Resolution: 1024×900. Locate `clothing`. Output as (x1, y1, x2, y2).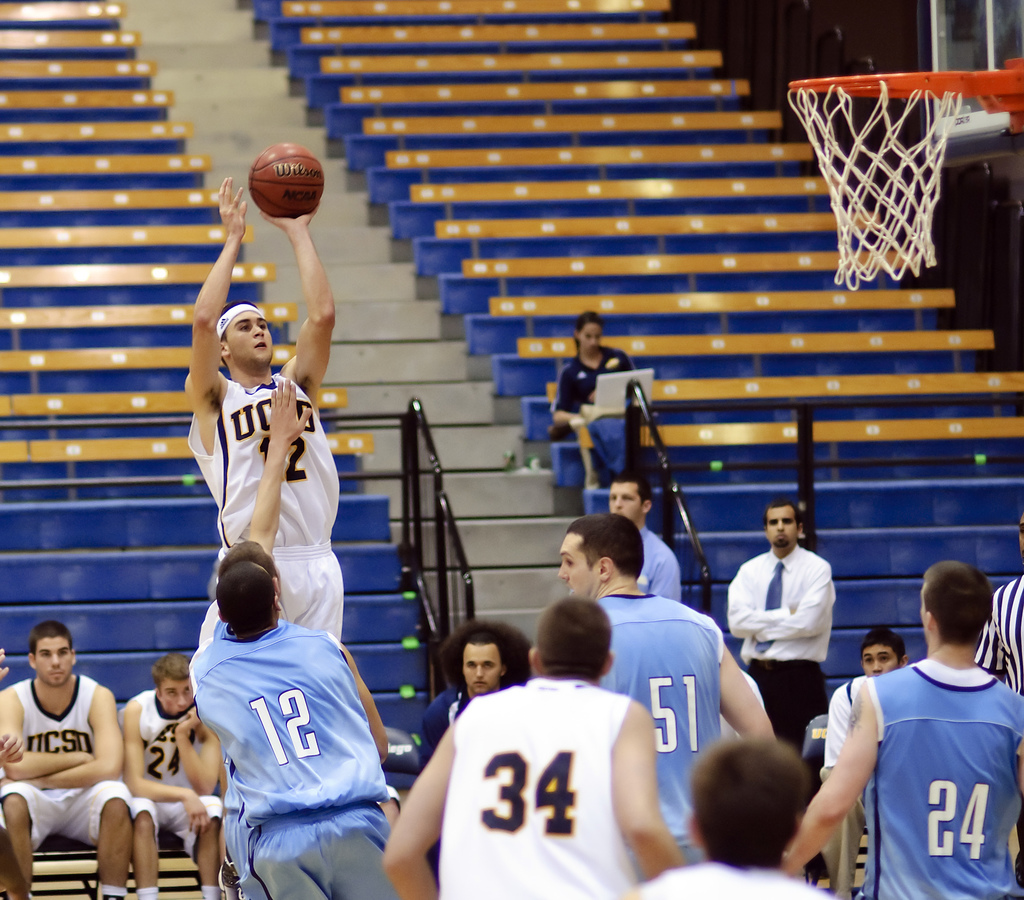
(441, 677, 632, 899).
